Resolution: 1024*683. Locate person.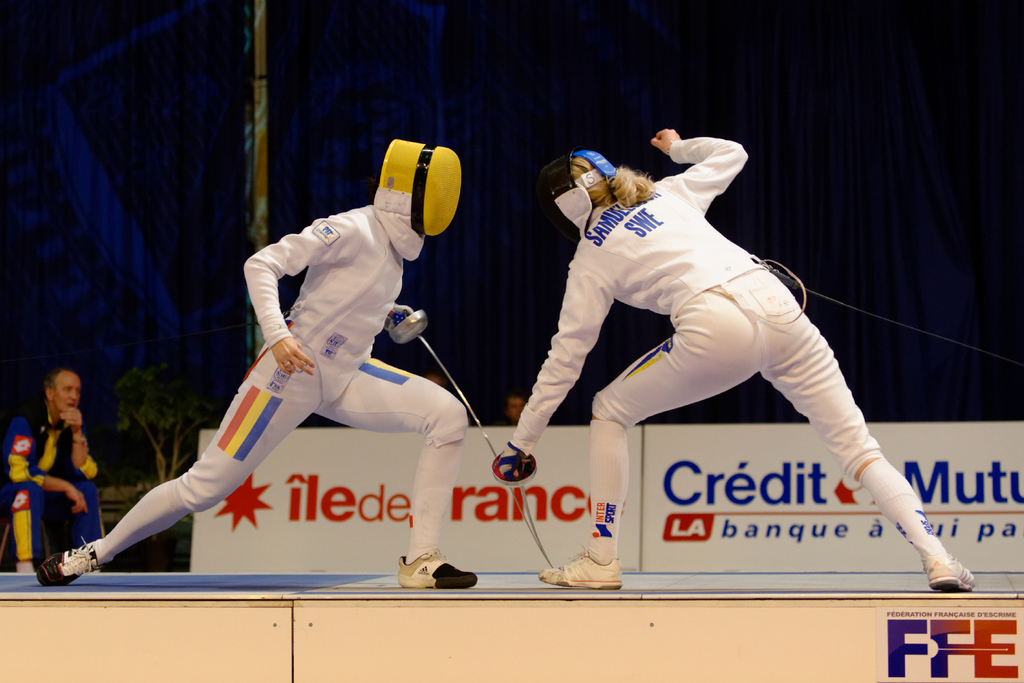
select_region(4, 356, 99, 578).
